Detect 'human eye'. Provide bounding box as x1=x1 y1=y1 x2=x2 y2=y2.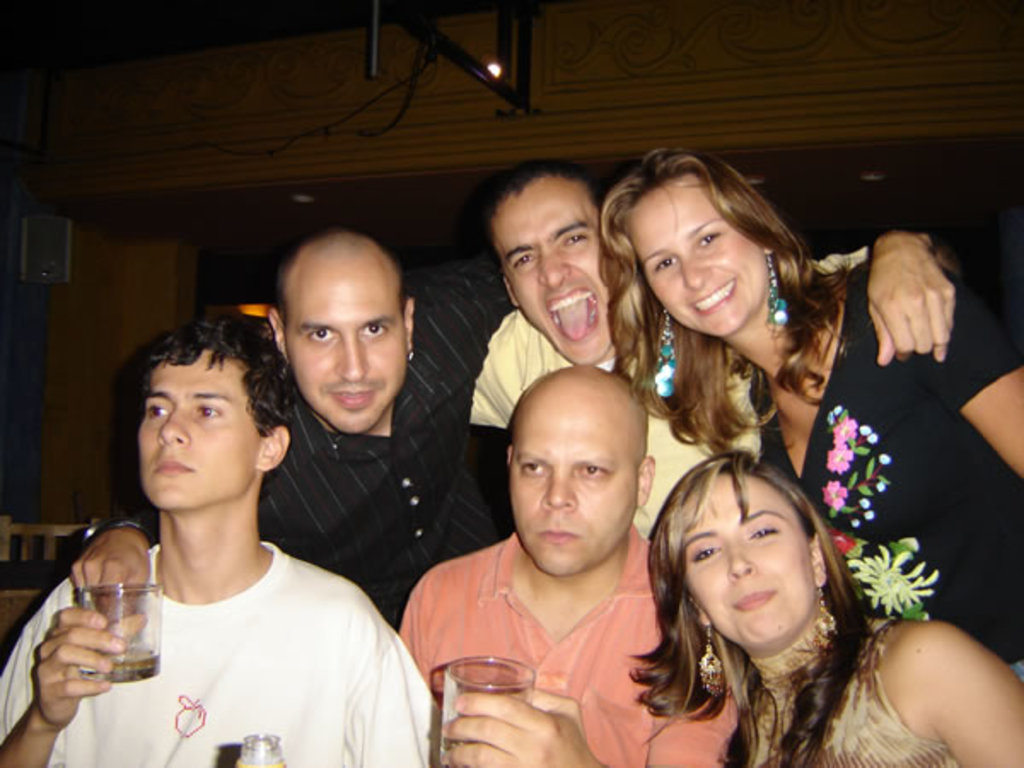
x1=304 y1=328 x2=338 y2=345.
